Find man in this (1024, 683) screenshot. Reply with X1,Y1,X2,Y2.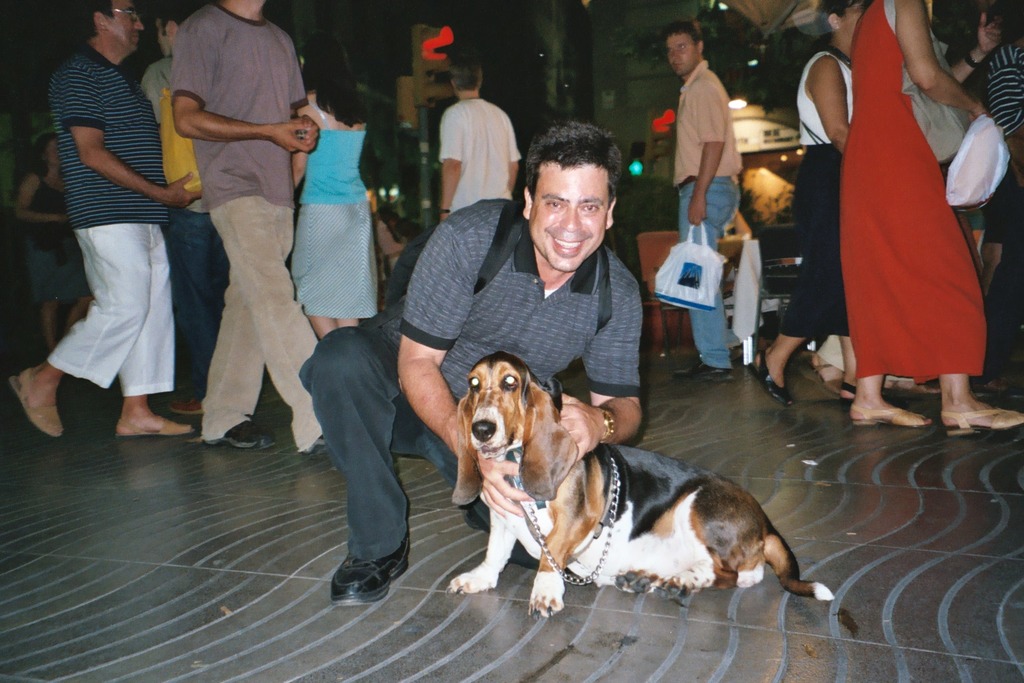
163,0,343,455.
